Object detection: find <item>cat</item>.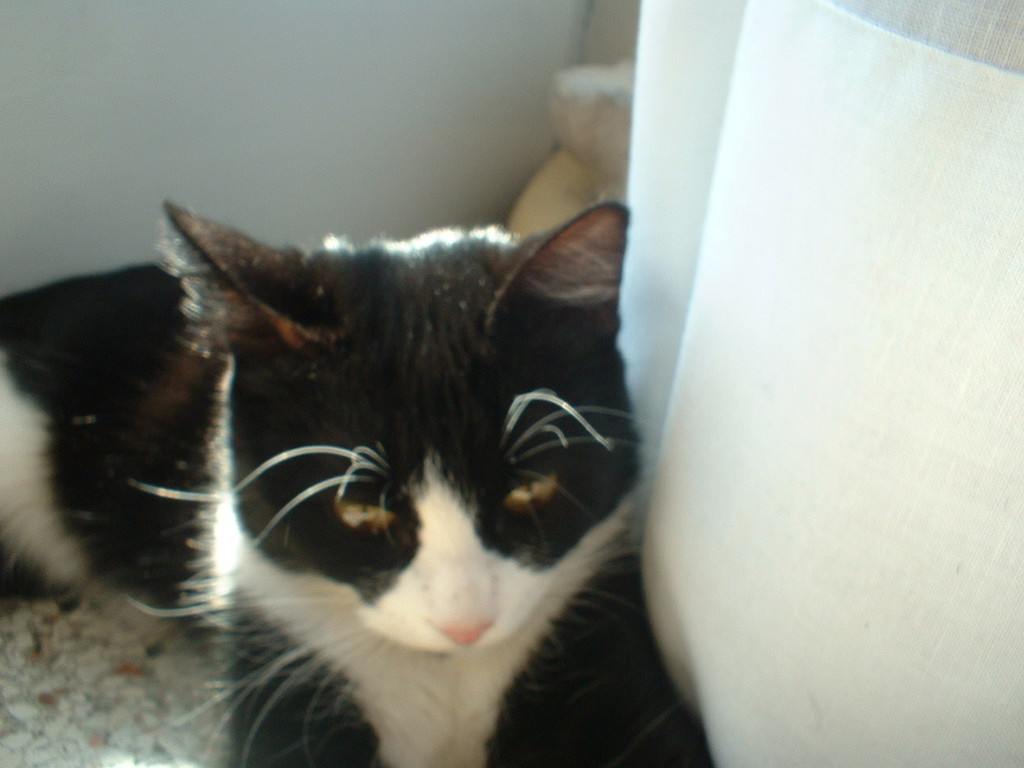
0:196:658:767.
